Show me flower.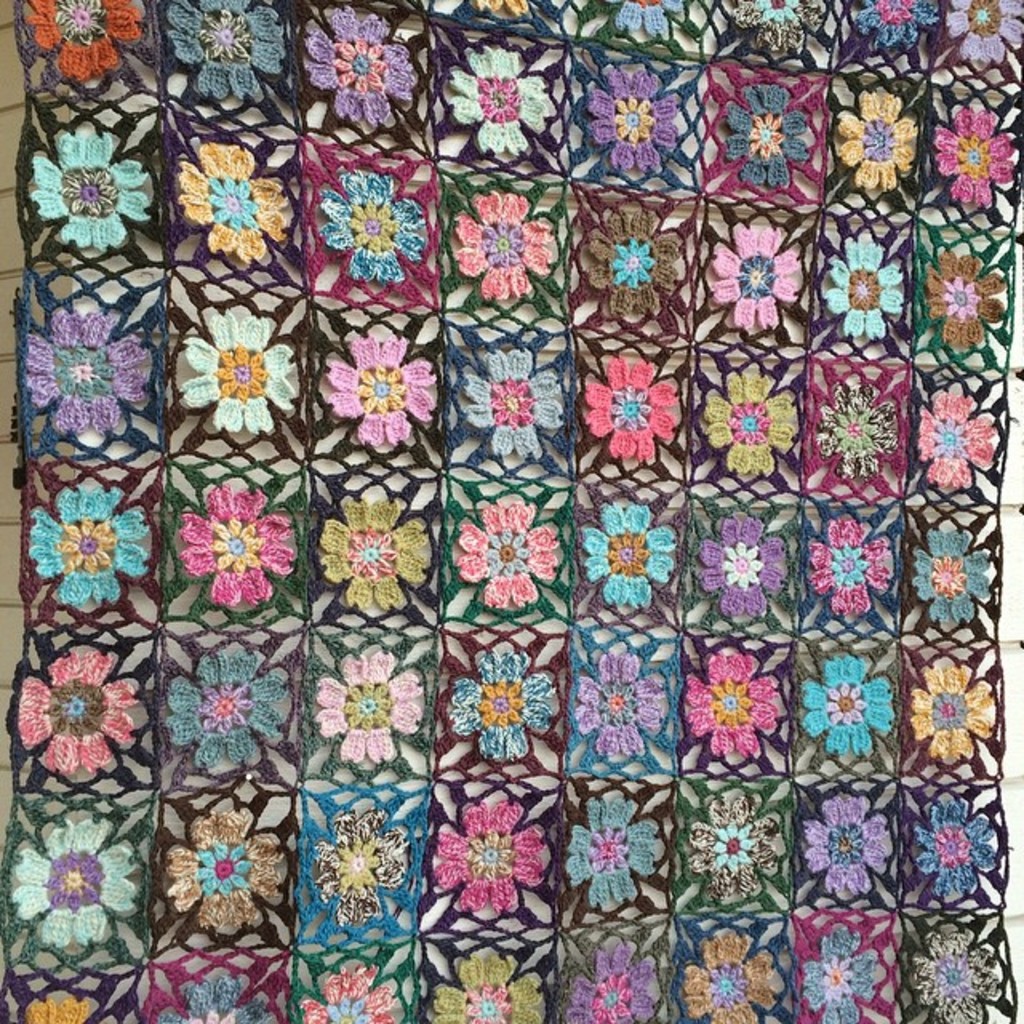
flower is here: x1=322 y1=496 x2=427 y2=602.
